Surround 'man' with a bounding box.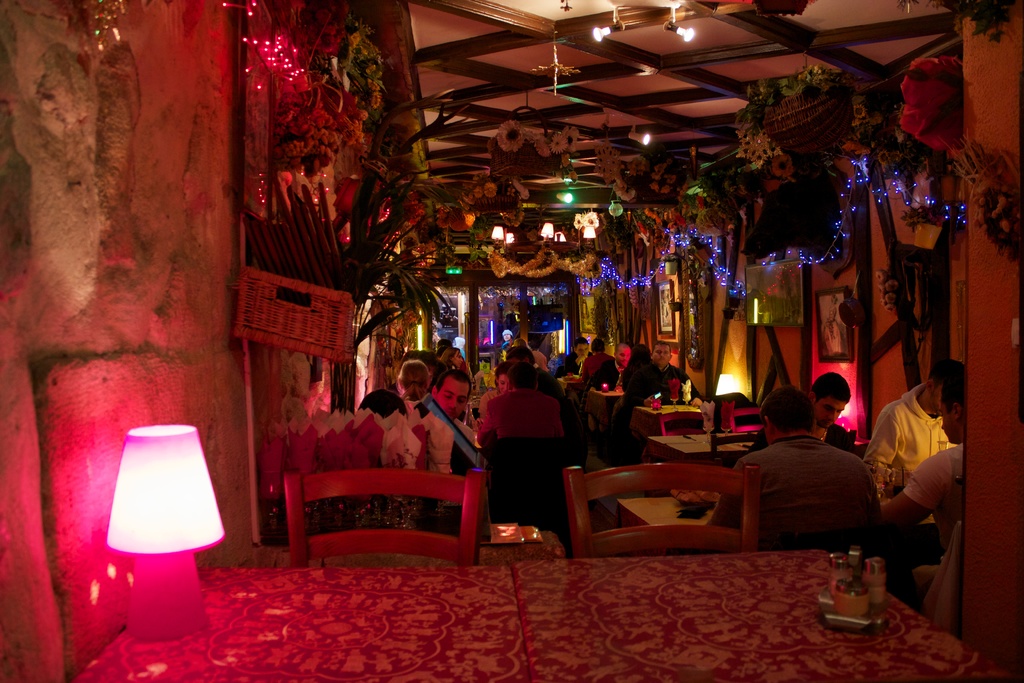
bbox(746, 374, 861, 450).
